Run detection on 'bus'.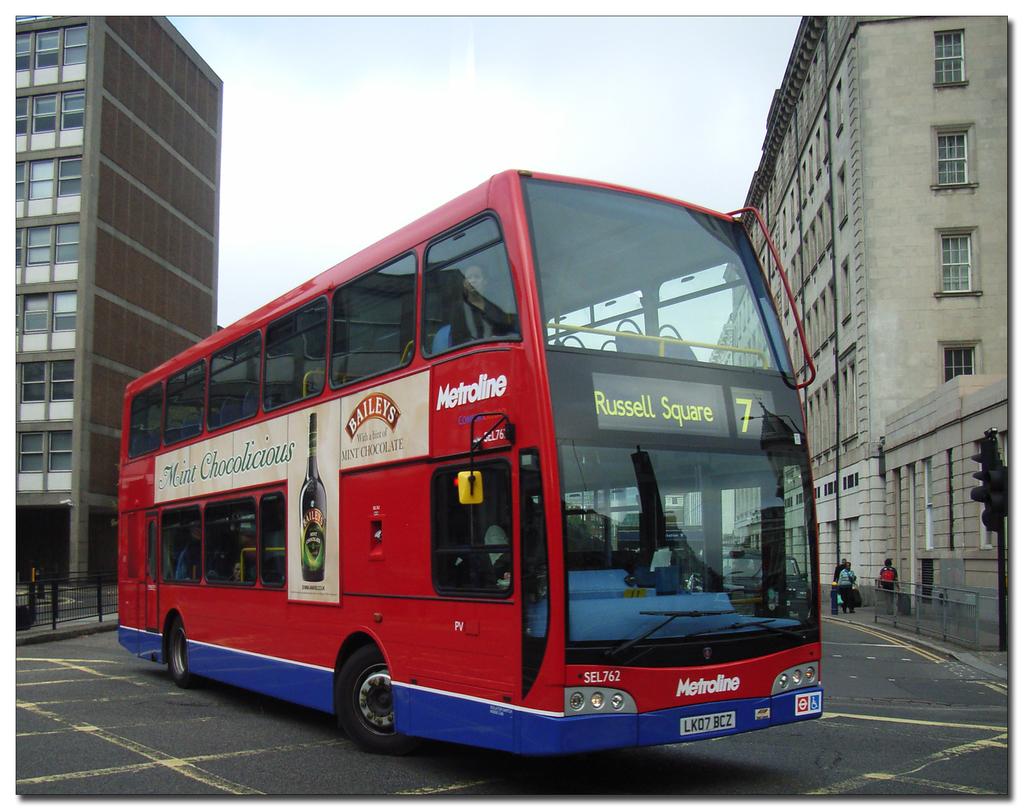
Result: 110/159/826/751.
